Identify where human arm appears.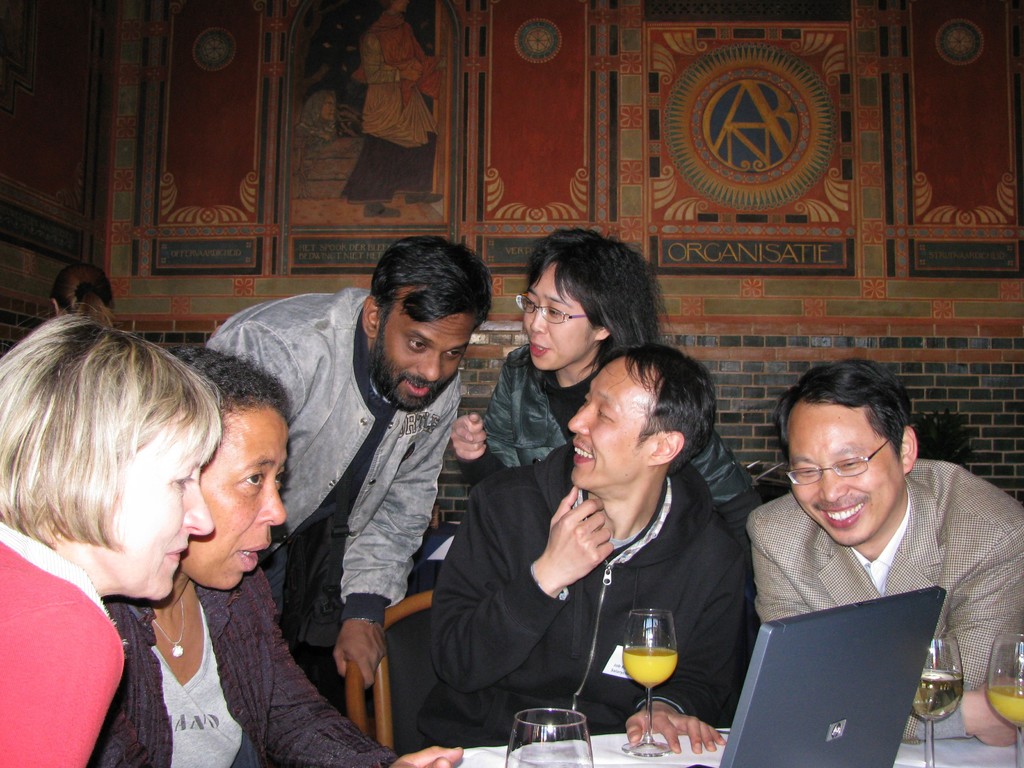
Appears at 746/511/1020/754.
